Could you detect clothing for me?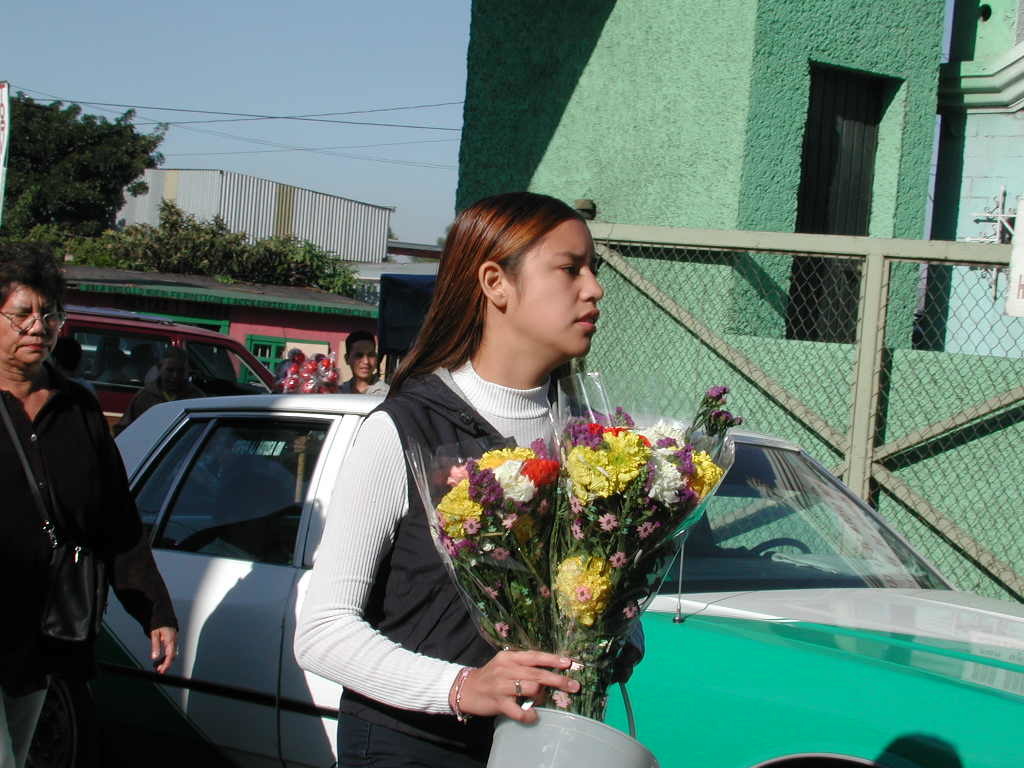
Detection result: <bbox>340, 319, 651, 740</bbox>.
